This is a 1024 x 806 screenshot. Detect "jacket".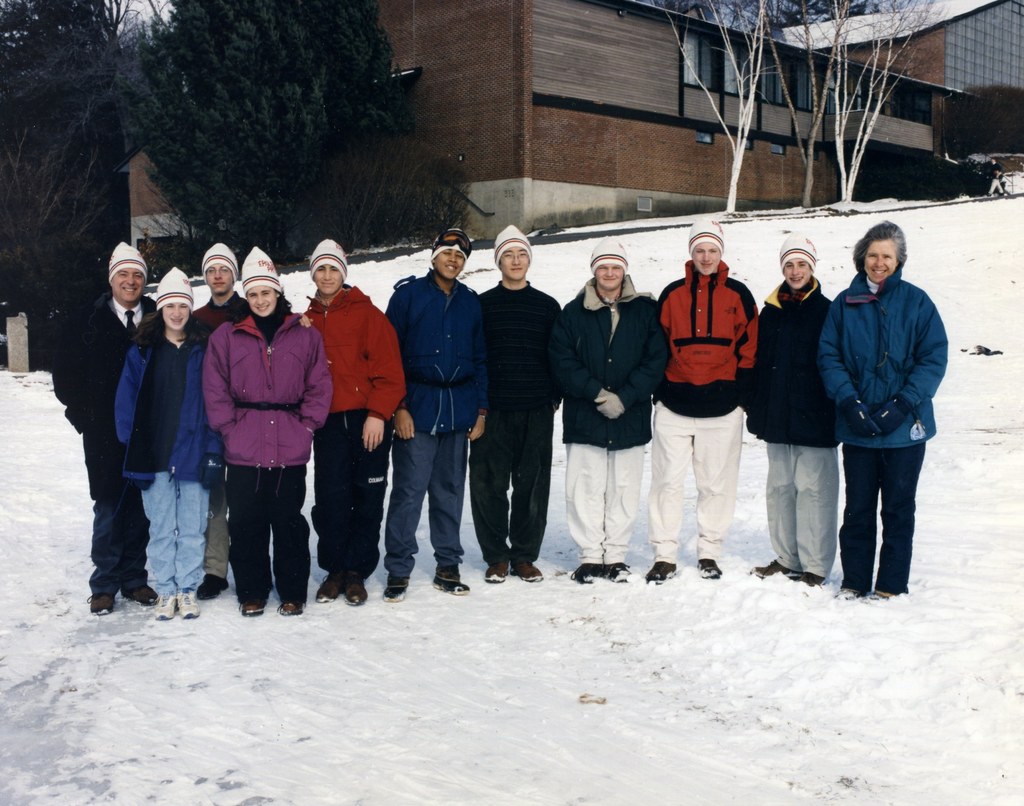
(left=745, top=285, right=840, bottom=454).
